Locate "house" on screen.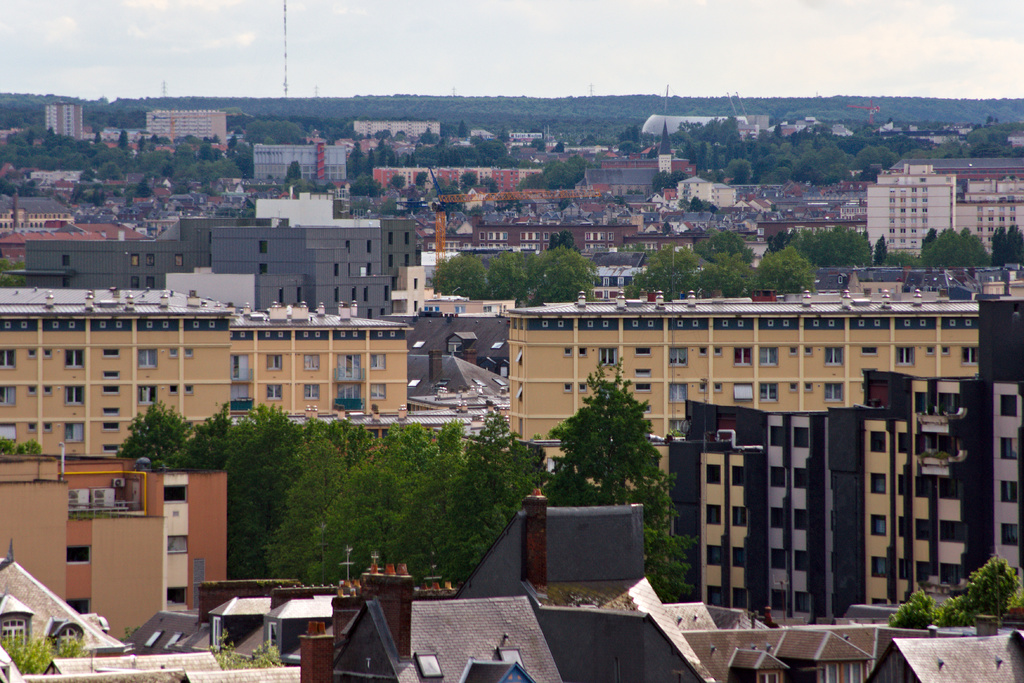
On screen at [left=353, top=114, right=446, bottom=147].
